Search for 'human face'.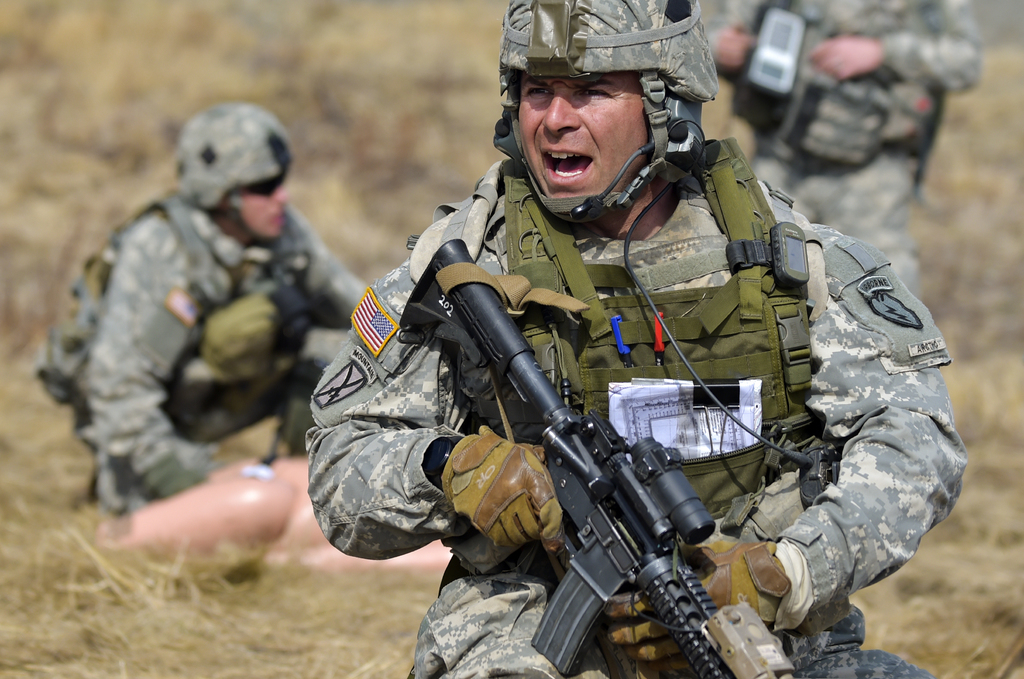
Found at pyautogui.locateOnScreen(239, 177, 291, 238).
